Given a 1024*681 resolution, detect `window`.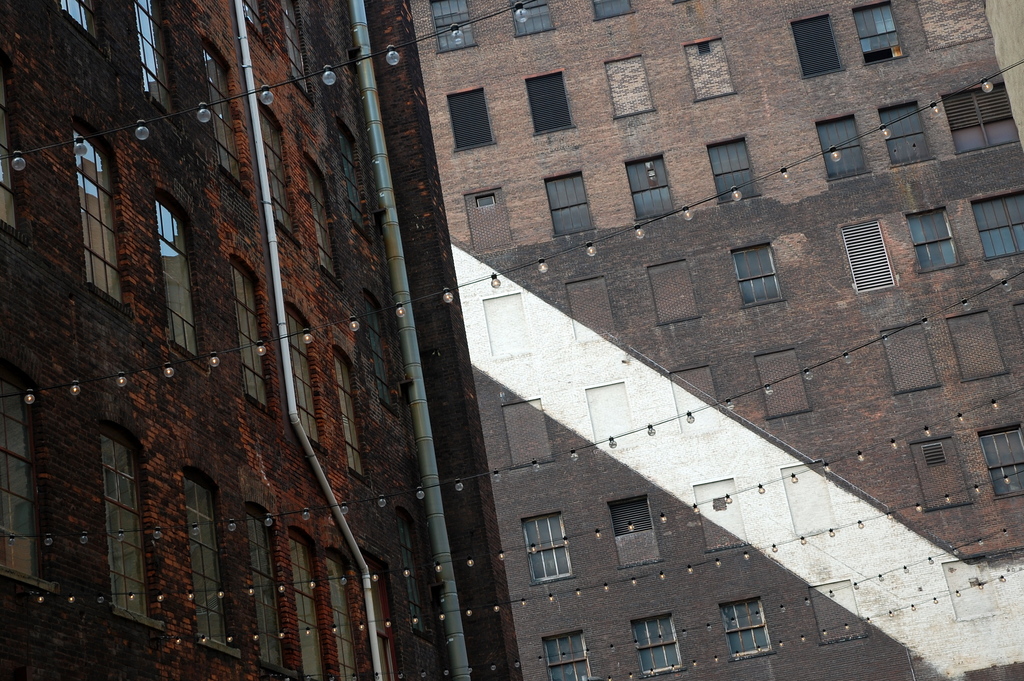
region(245, 0, 264, 42).
